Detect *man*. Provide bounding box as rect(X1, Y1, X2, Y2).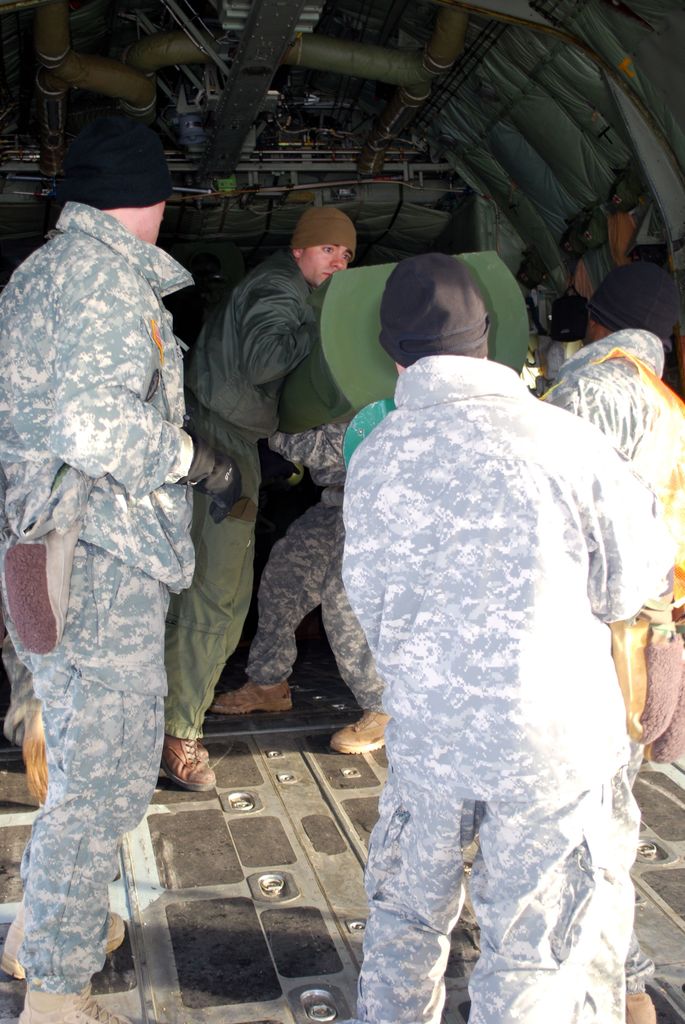
rect(212, 414, 391, 753).
